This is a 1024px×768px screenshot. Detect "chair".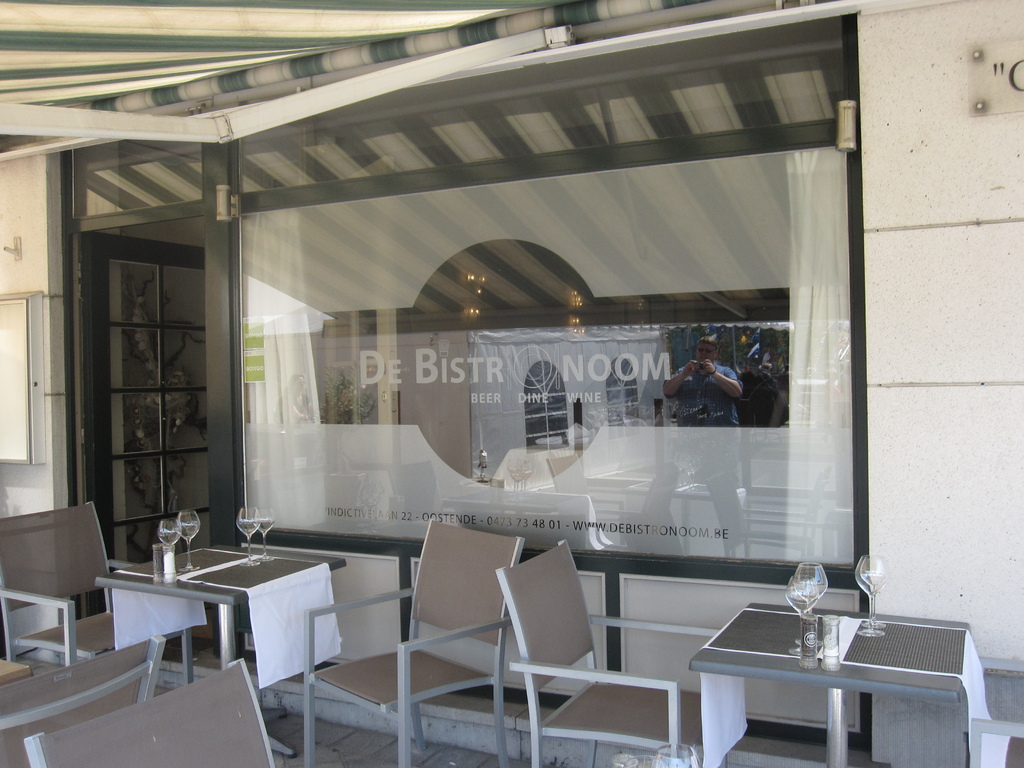
[x1=0, y1=497, x2=191, y2=687].
